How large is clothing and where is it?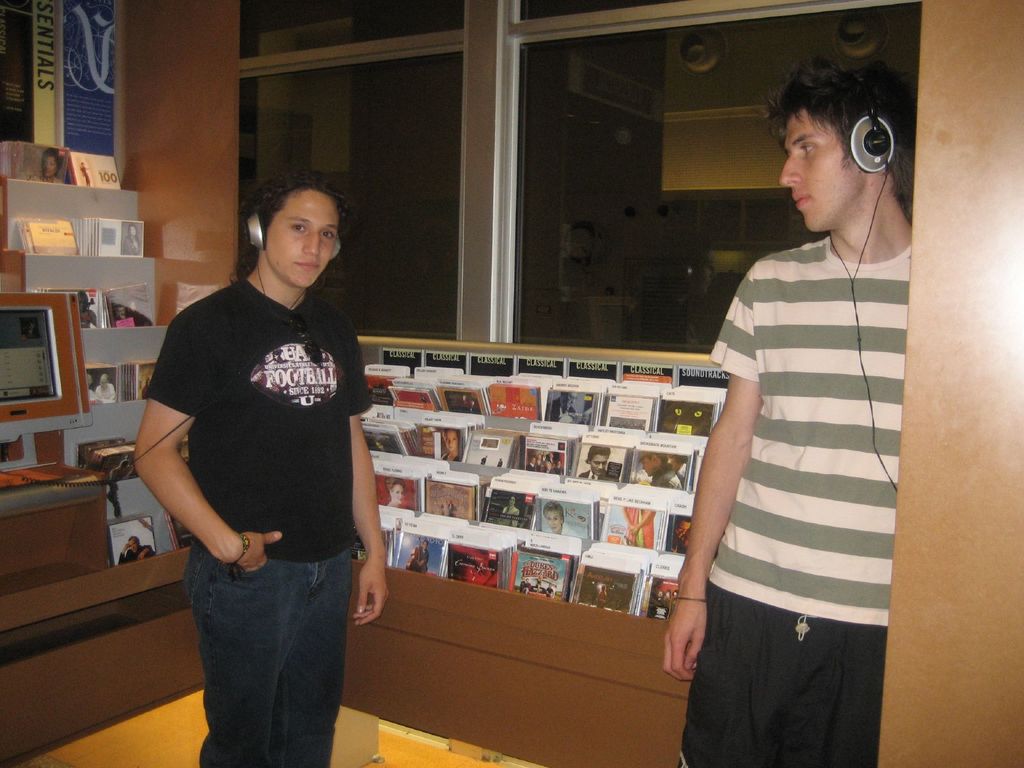
Bounding box: left=137, top=272, right=376, bottom=767.
